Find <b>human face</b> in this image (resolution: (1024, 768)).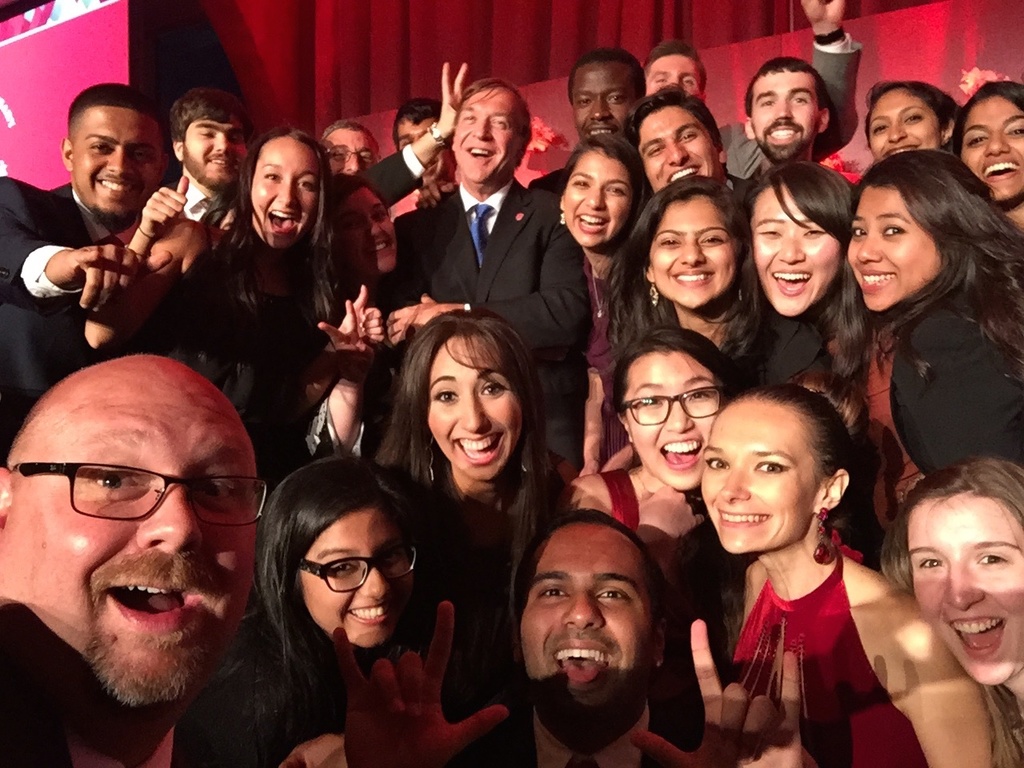
box=[750, 69, 821, 165].
